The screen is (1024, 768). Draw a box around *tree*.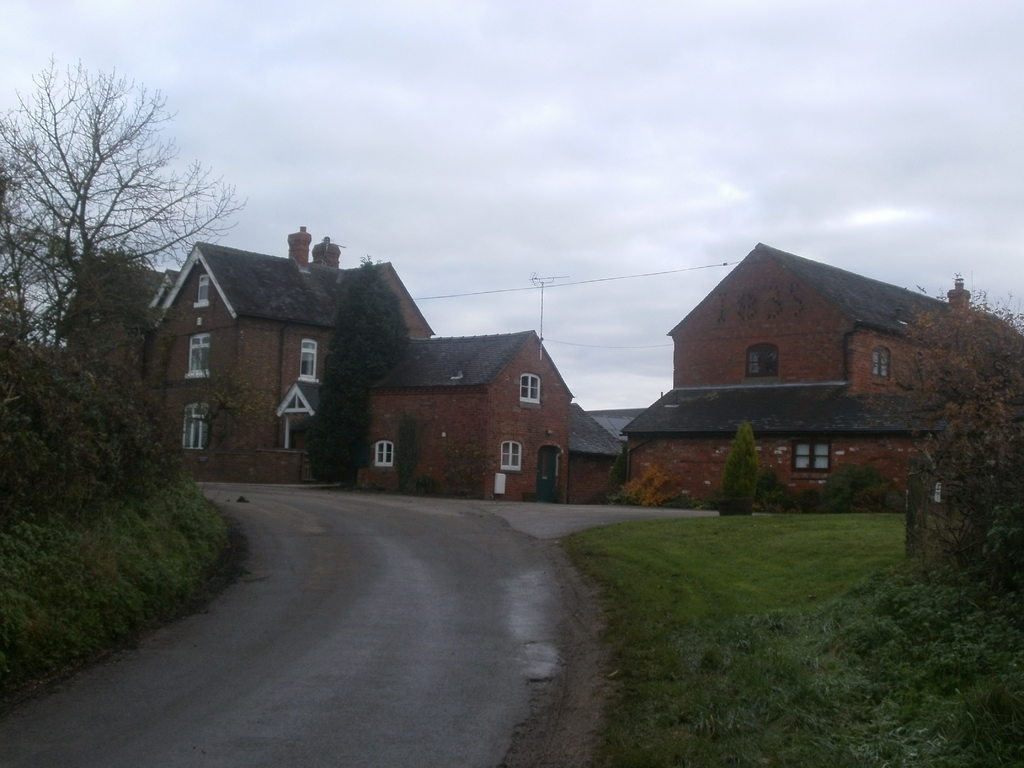
BBox(900, 284, 1020, 574).
